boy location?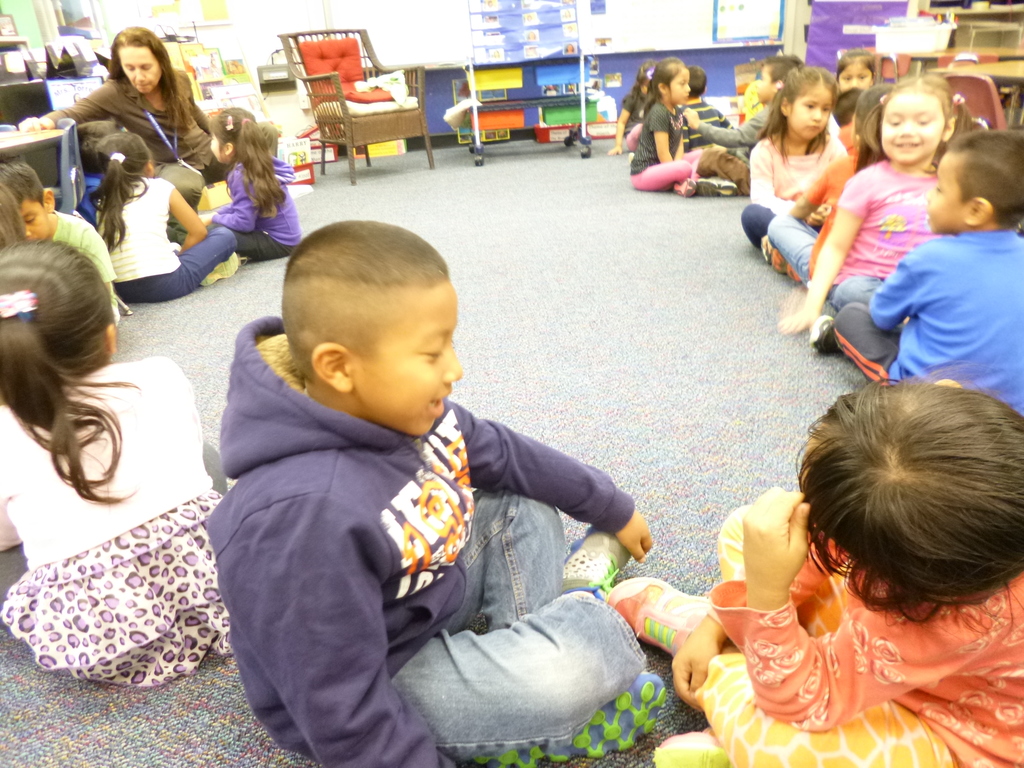
rect(828, 129, 1023, 426)
